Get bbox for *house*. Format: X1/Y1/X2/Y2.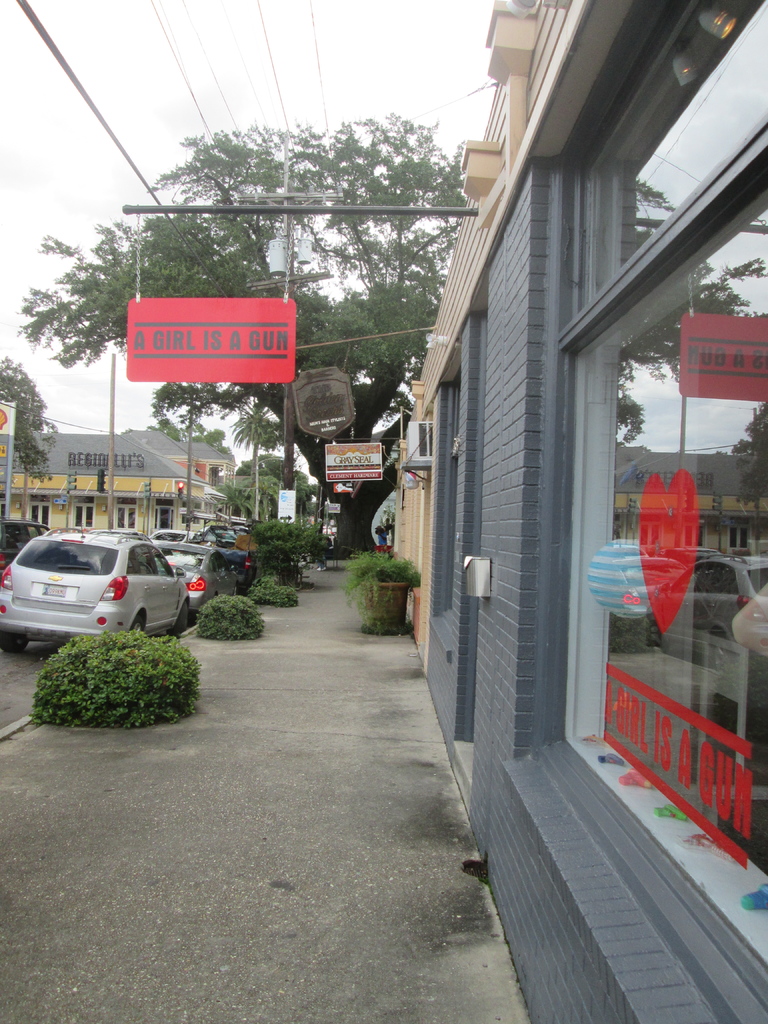
387/0/767/1021.
